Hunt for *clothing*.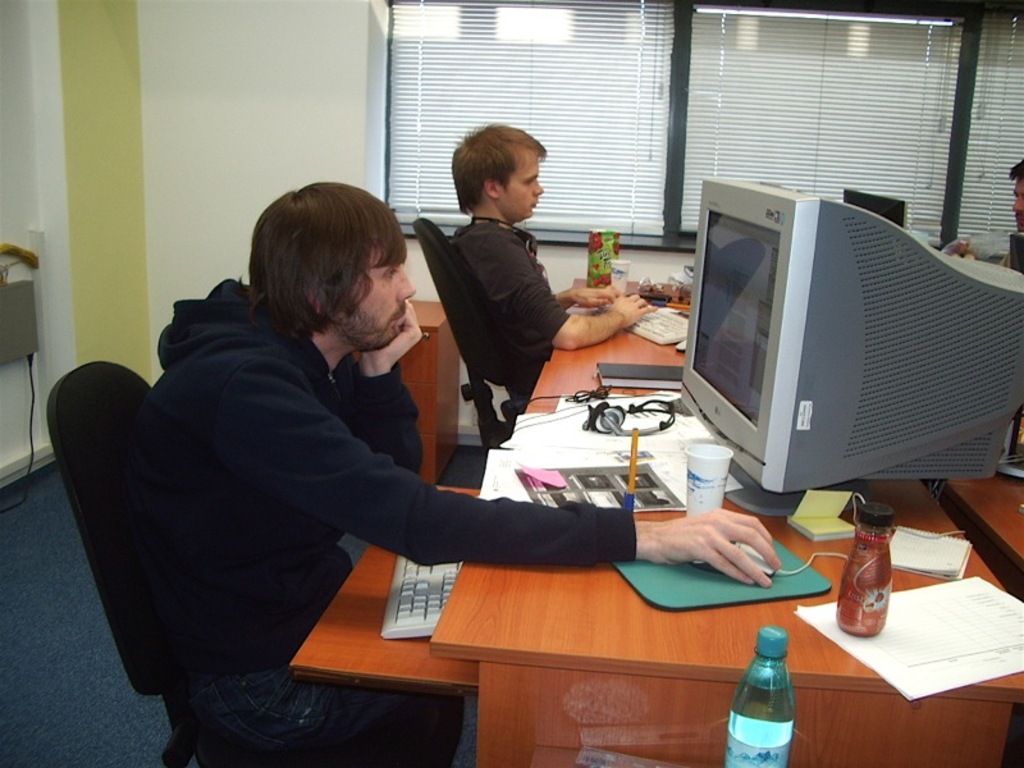
Hunted down at bbox=[165, 204, 516, 666].
